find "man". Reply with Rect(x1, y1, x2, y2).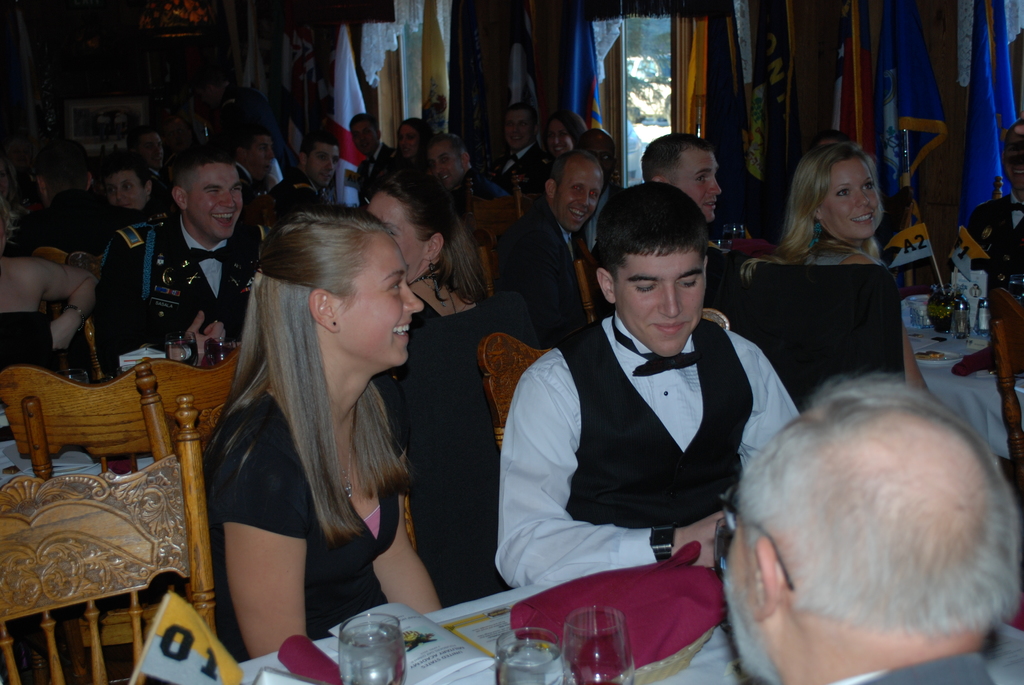
Rect(627, 140, 753, 258).
